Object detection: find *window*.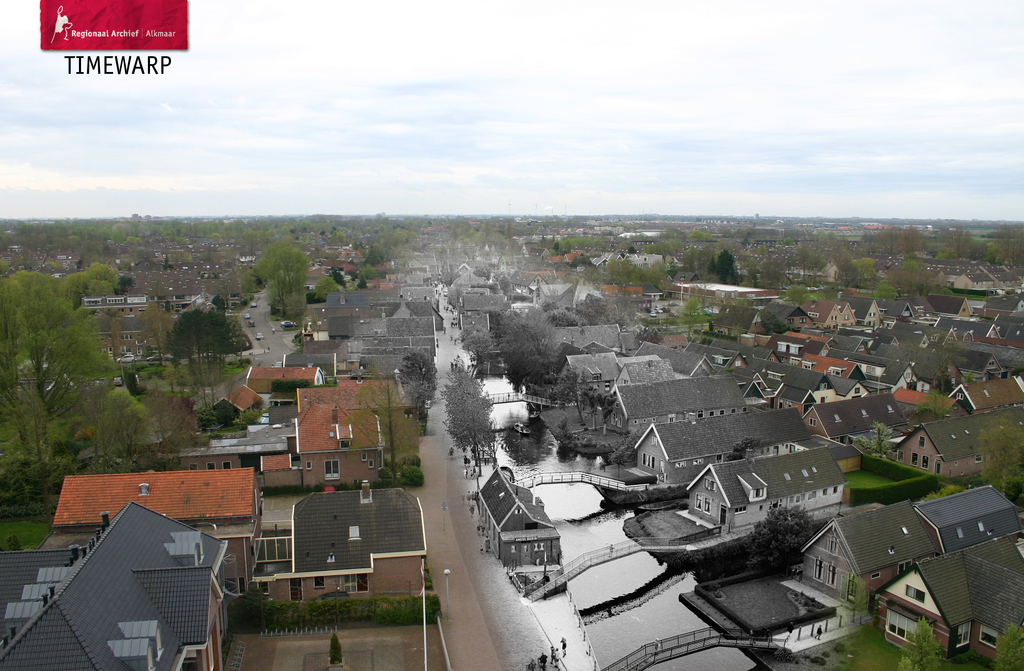
(left=854, top=387, right=861, bottom=397).
